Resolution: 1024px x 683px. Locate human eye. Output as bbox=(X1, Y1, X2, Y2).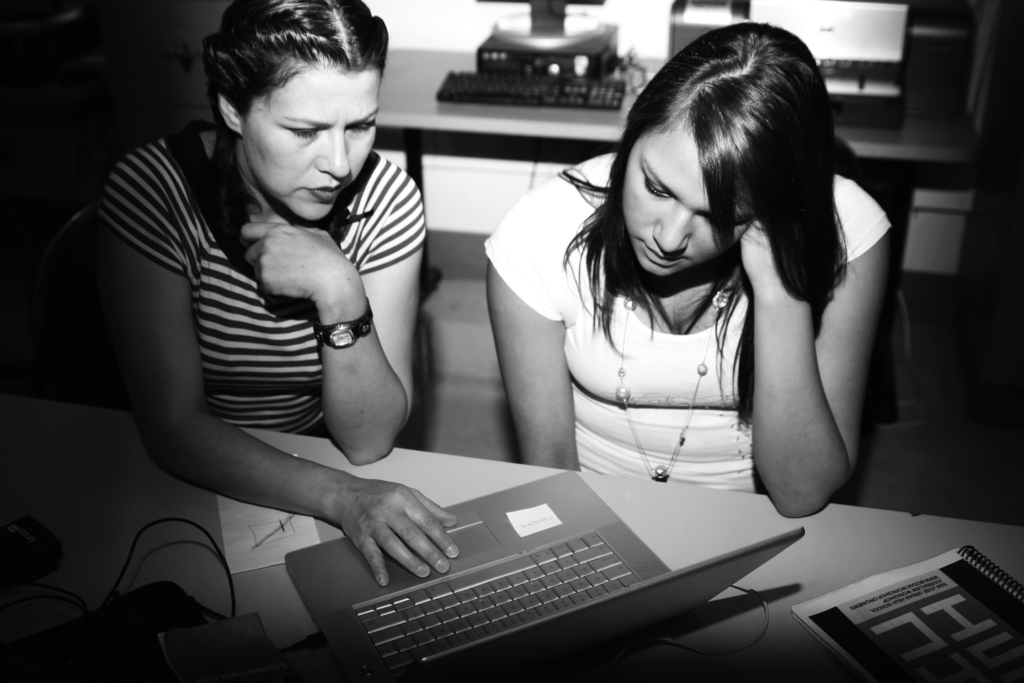
bbox=(285, 125, 322, 139).
